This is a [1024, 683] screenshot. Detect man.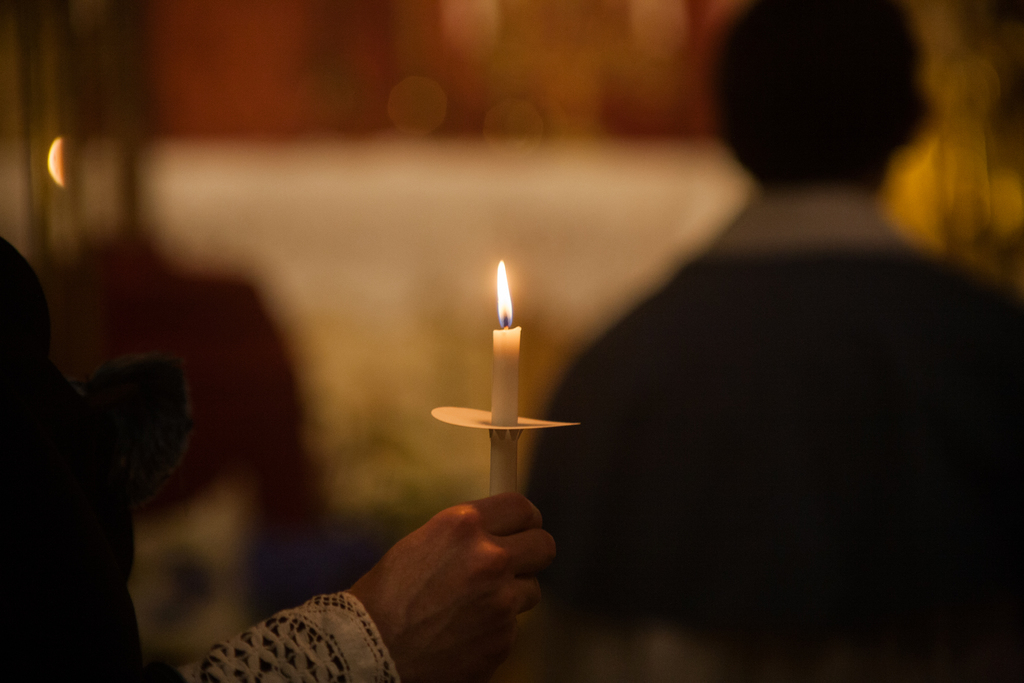
(523, 0, 1023, 681).
